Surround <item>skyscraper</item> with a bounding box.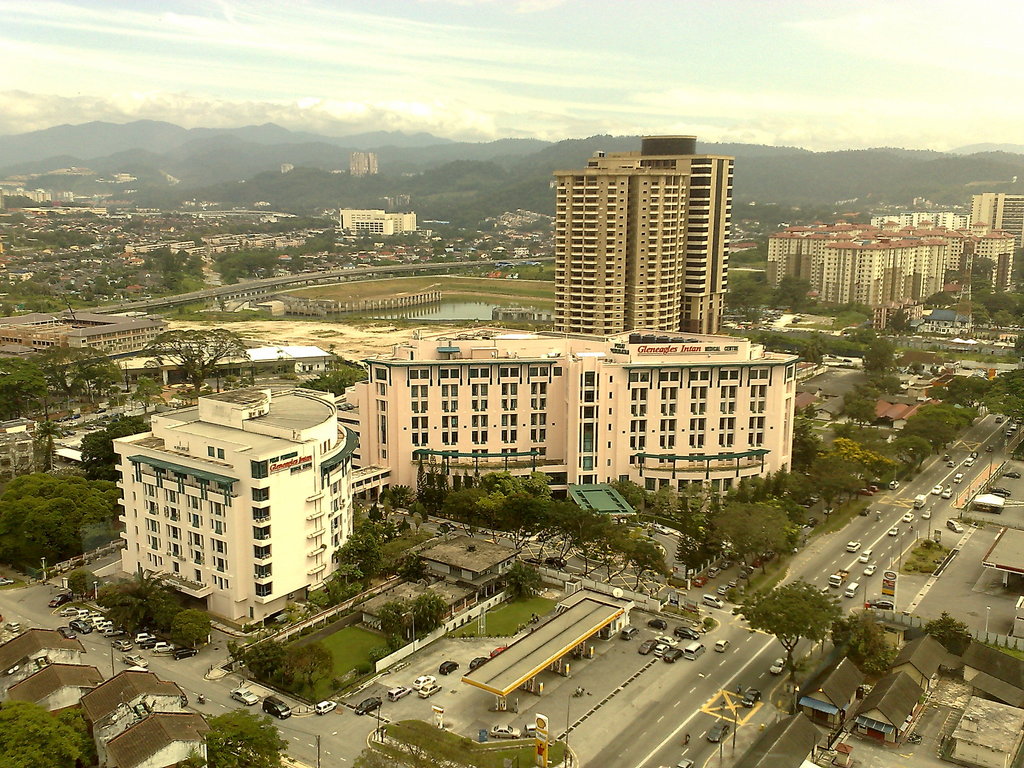
931, 224, 952, 277.
